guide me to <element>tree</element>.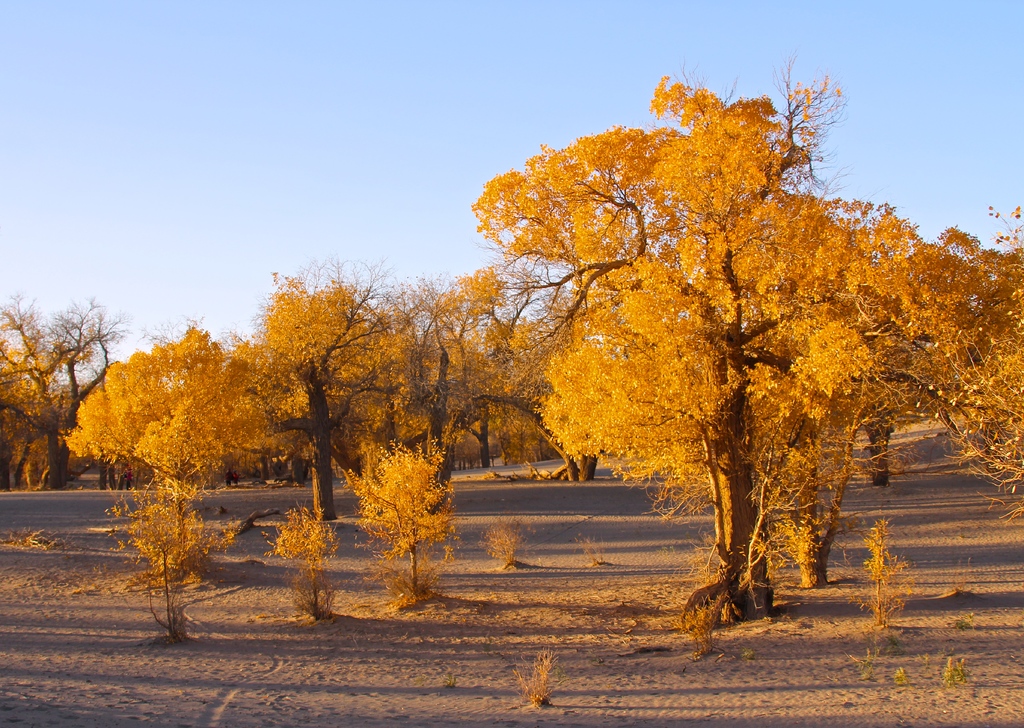
Guidance: region(477, 56, 917, 611).
